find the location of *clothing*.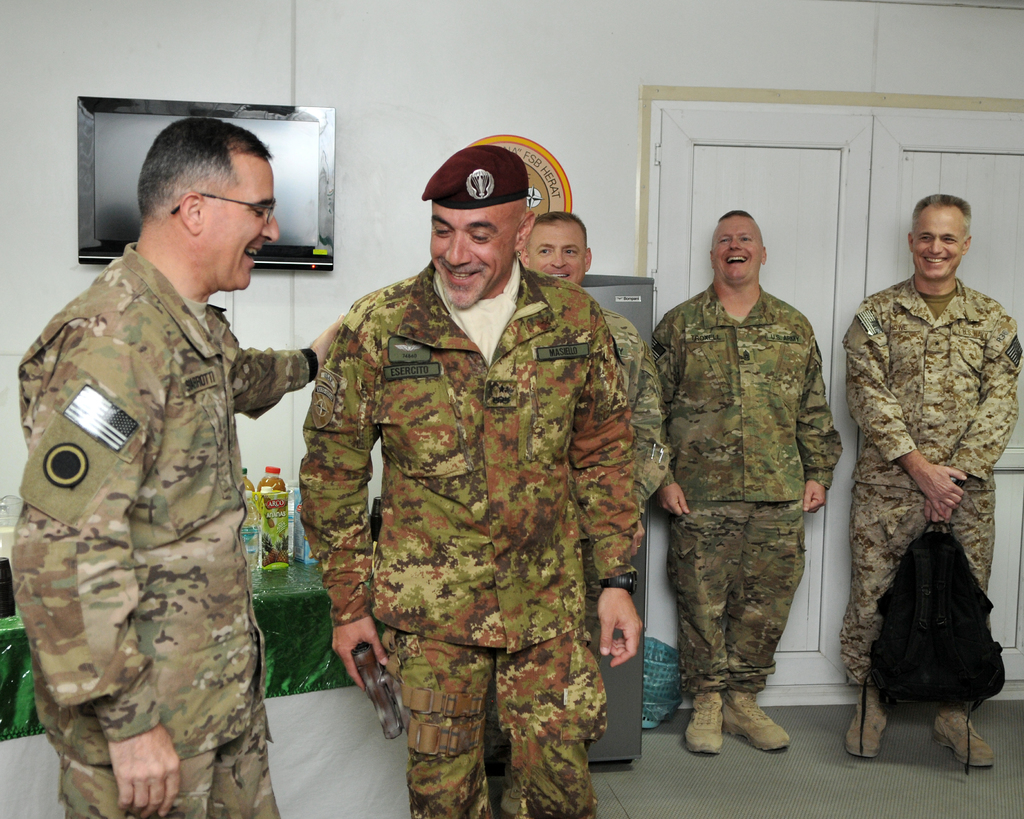
Location: bbox=[651, 284, 840, 710].
